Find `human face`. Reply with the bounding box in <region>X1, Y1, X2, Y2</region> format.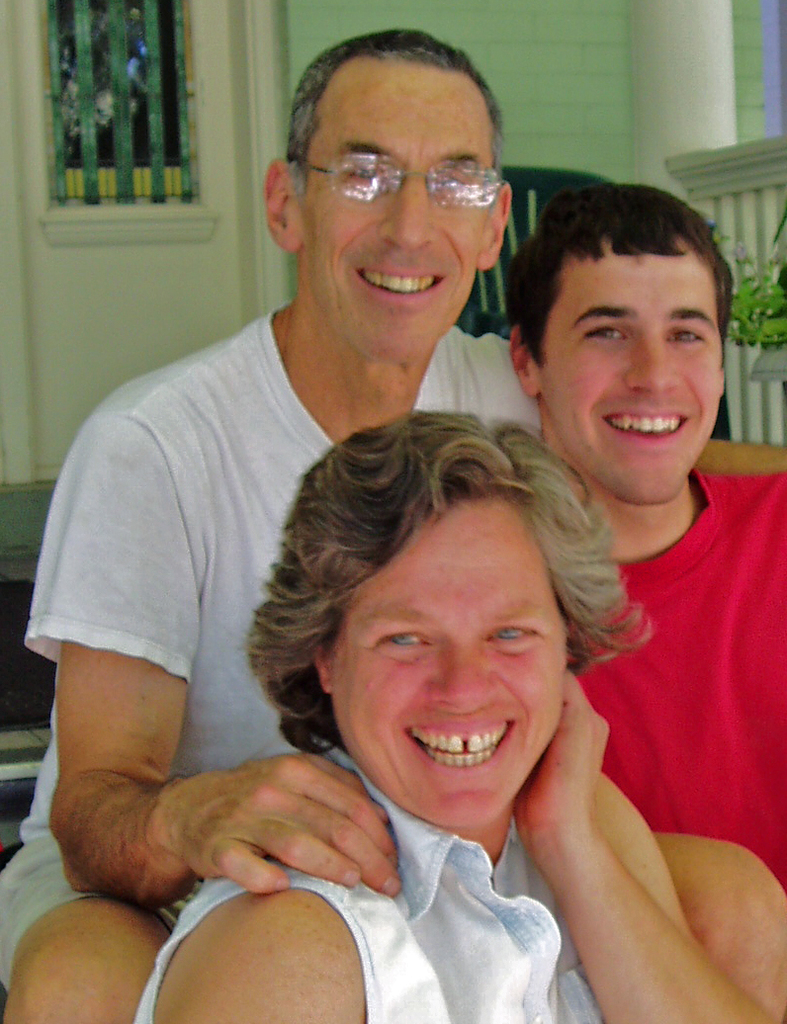
<region>546, 256, 719, 495</region>.
